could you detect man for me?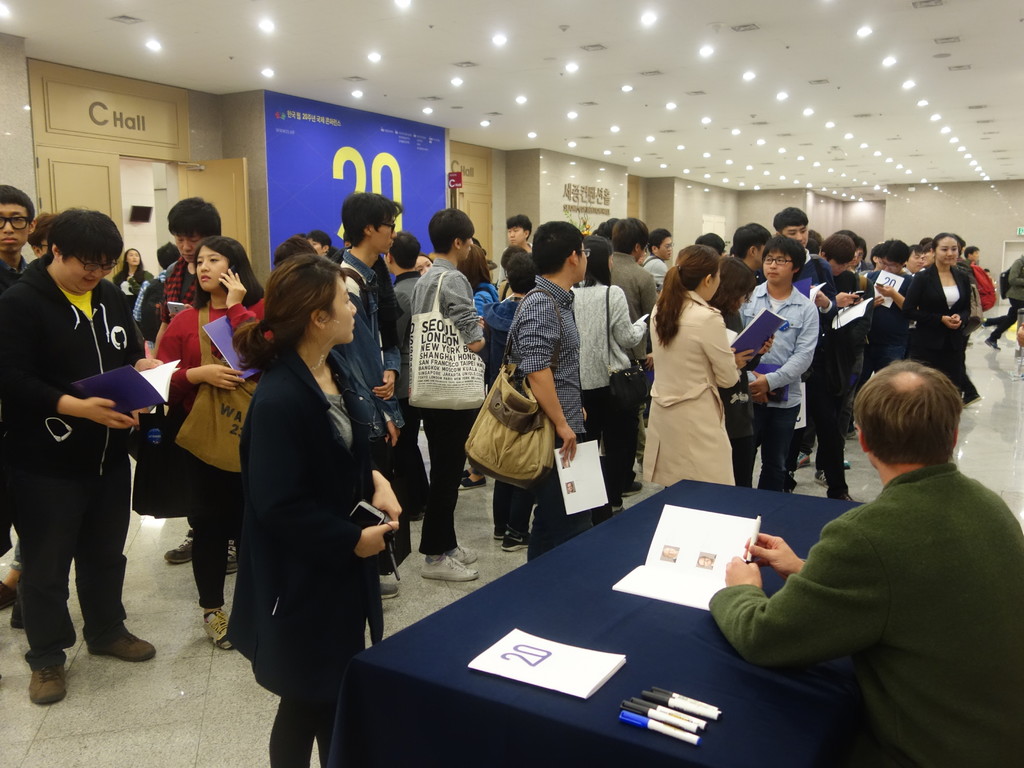
Detection result: select_region(9, 197, 161, 701).
